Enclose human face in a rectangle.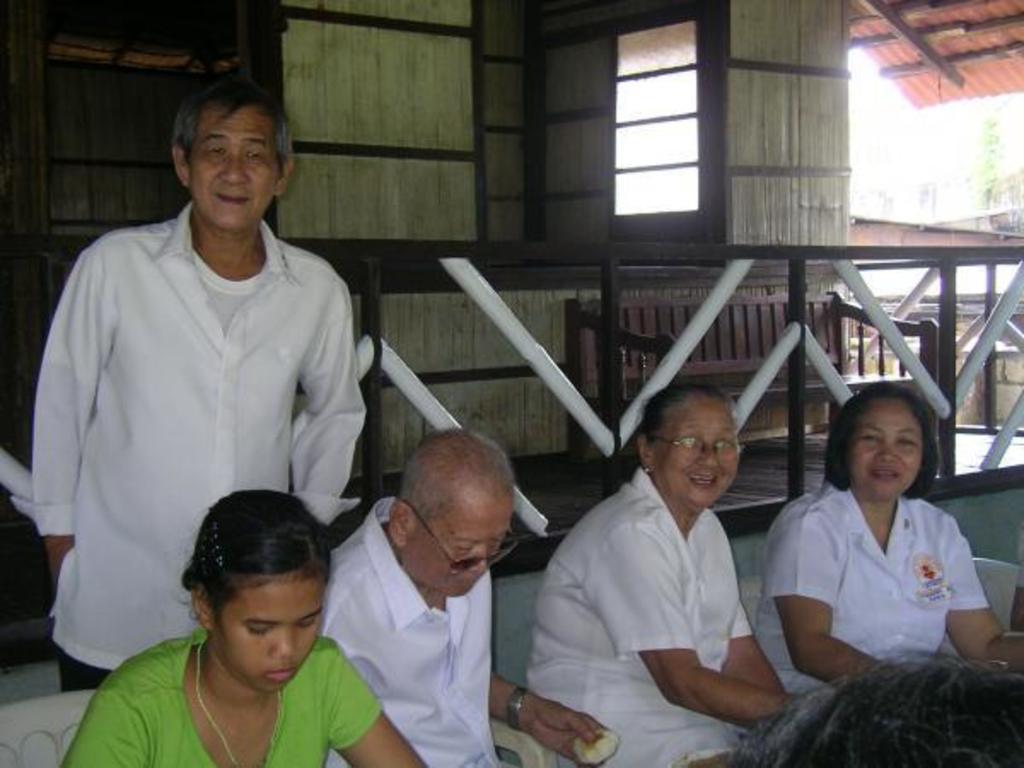
<box>654,394,744,502</box>.
